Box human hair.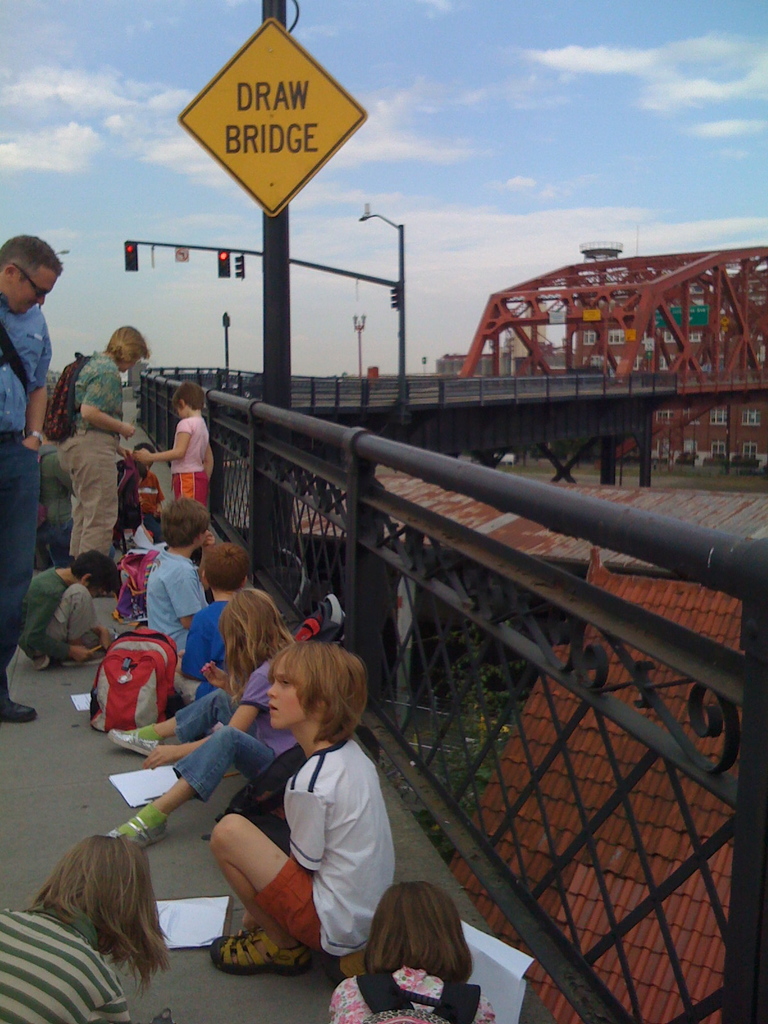
select_region(70, 547, 121, 595).
